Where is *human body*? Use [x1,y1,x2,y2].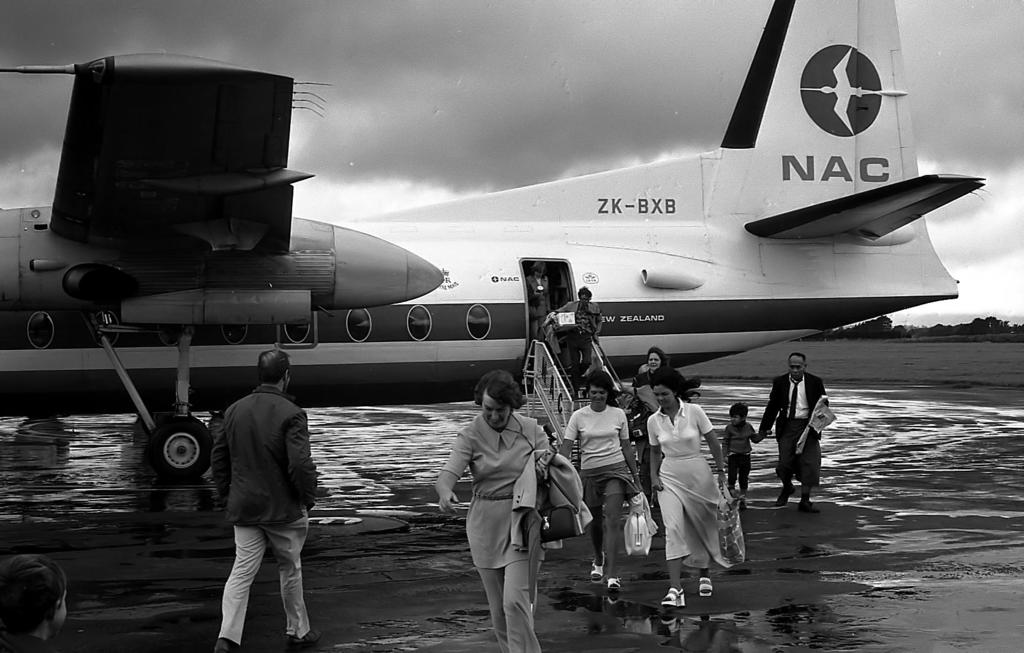
[629,343,674,447].
